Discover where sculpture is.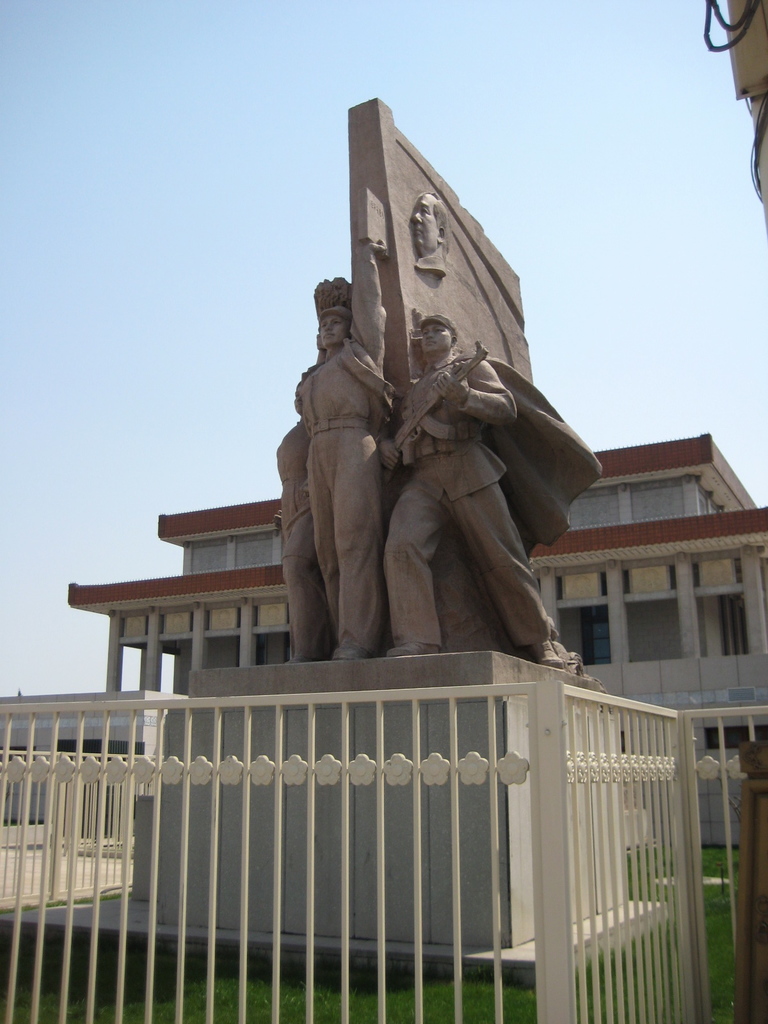
Discovered at bbox=[255, 389, 345, 655].
